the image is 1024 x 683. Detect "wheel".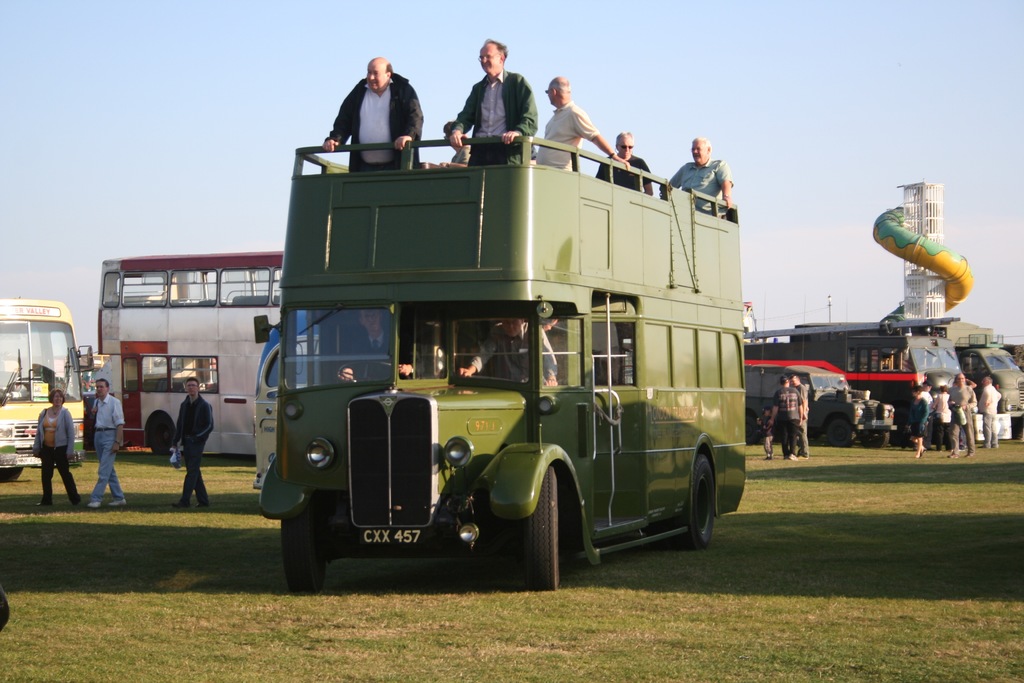
Detection: <box>852,425,886,449</box>.
